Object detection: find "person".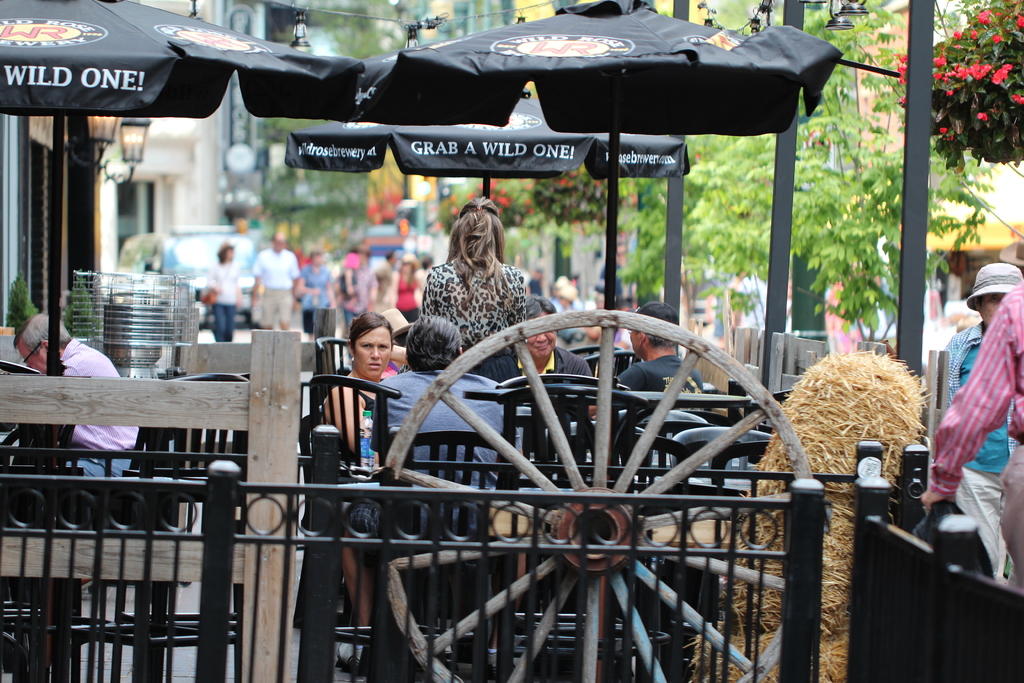
locate(12, 315, 147, 591).
